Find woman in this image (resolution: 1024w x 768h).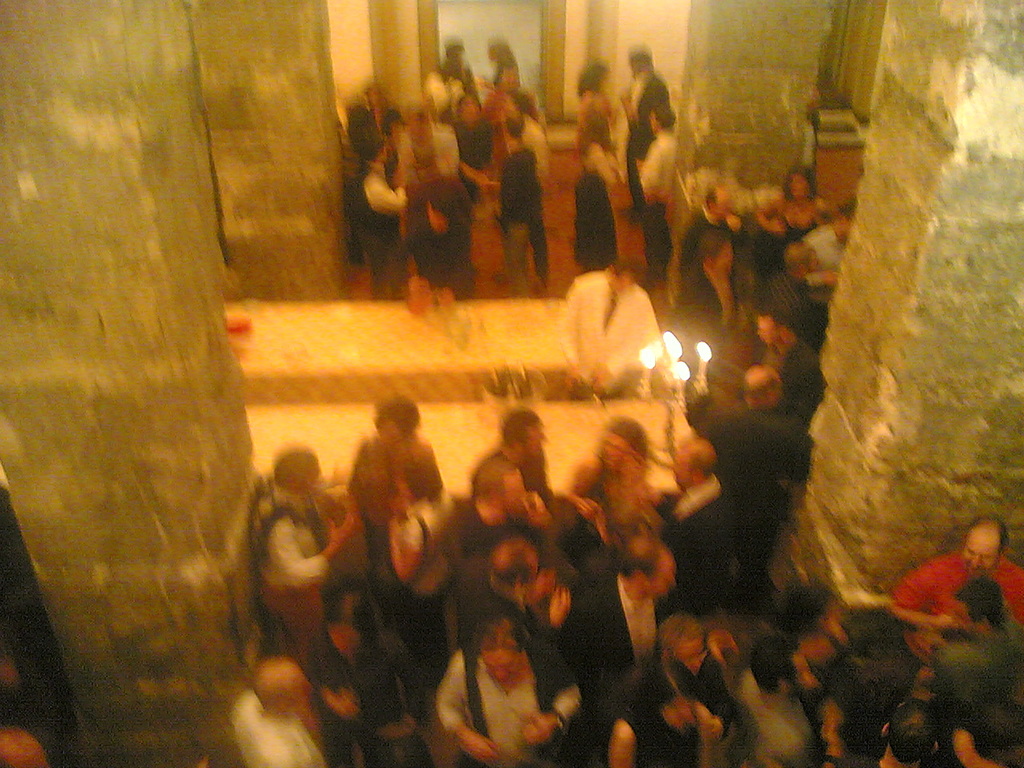
[306,598,430,767].
